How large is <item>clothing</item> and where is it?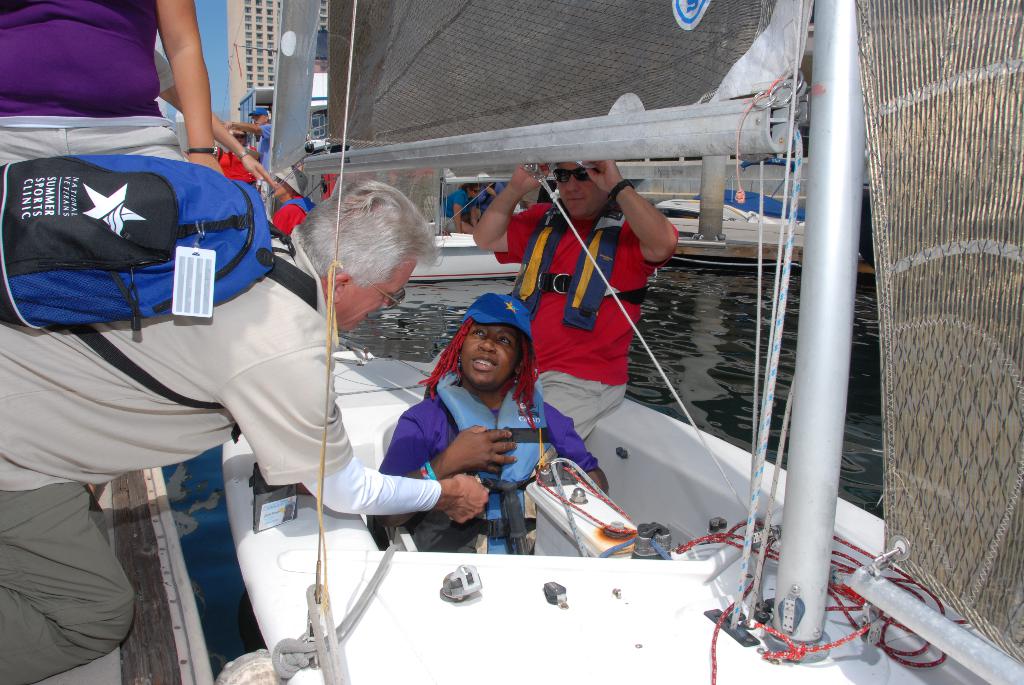
Bounding box: {"x1": 454, "y1": 294, "x2": 534, "y2": 341}.
